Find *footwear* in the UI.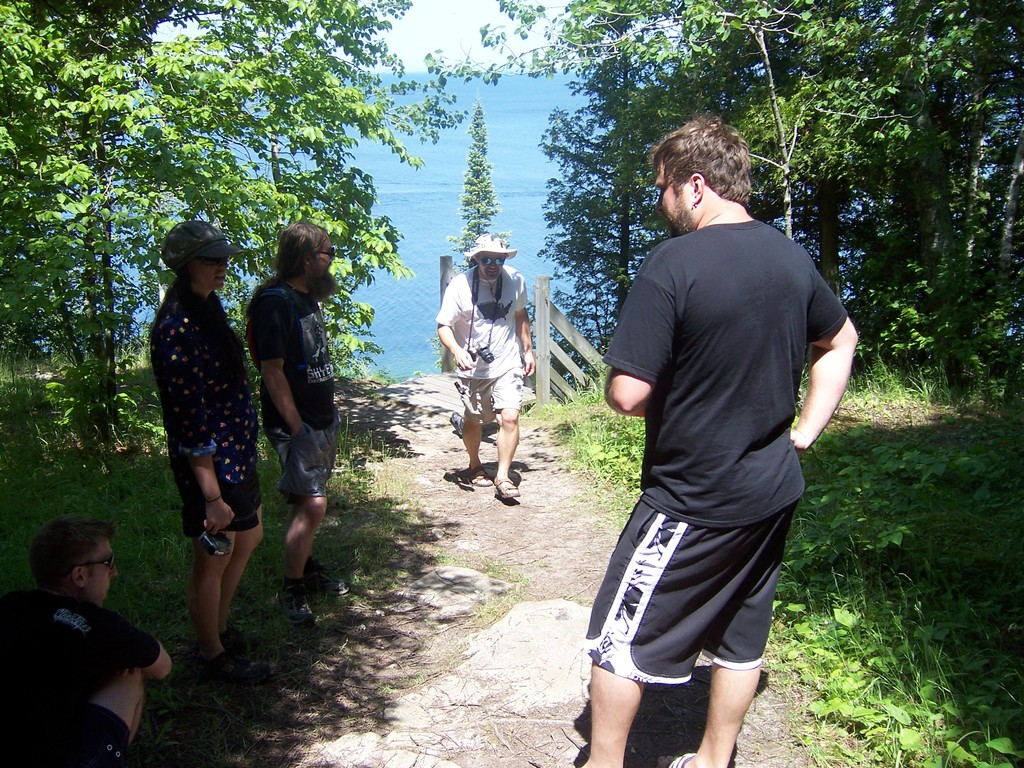
UI element at x1=492, y1=474, x2=517, y2=500.
